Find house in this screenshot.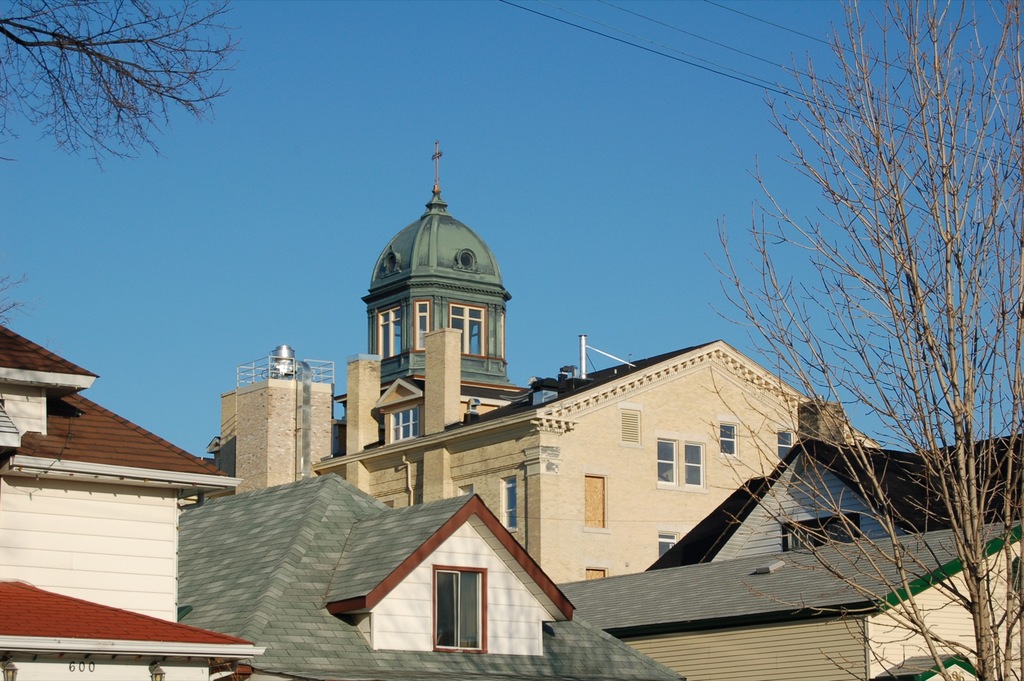
The bounding box for house is (196, 135, 885, 587).
